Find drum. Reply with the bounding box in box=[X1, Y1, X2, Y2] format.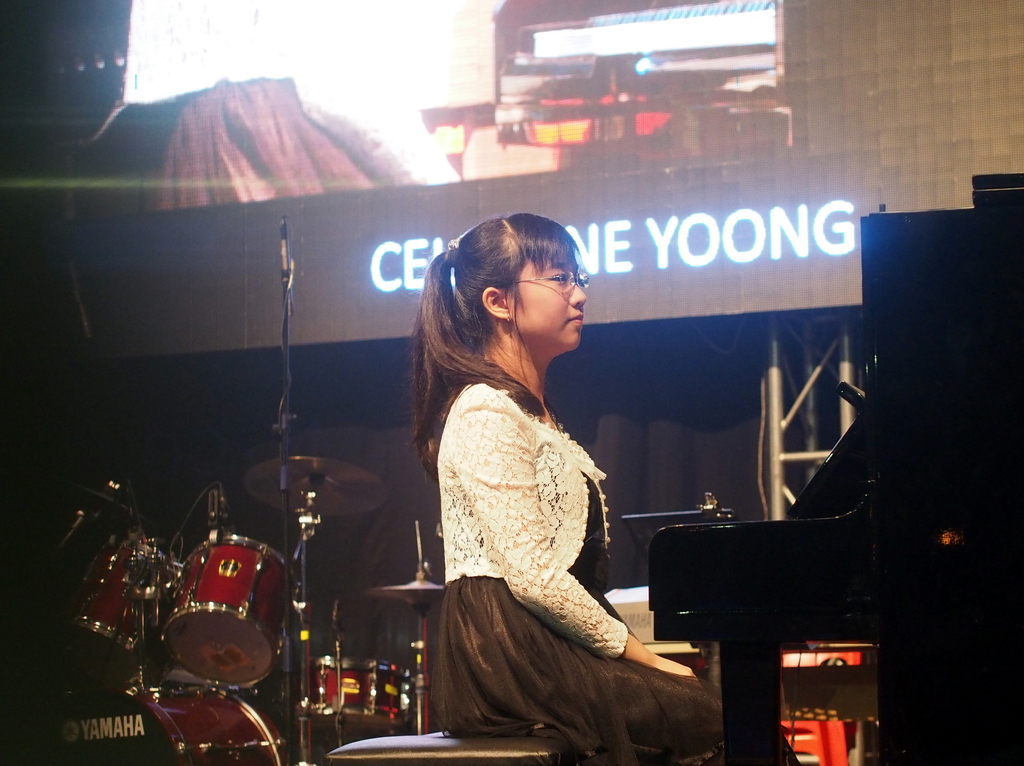
box=[305, 657, 416, 735].
